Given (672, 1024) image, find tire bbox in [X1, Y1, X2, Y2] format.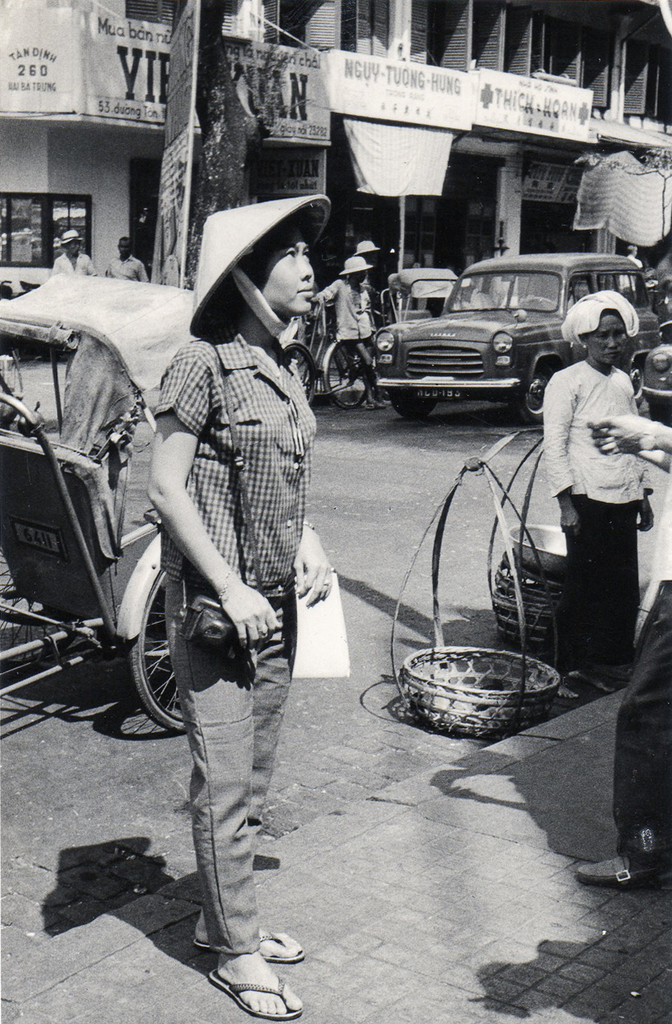
[111, 591, 165, 730].
